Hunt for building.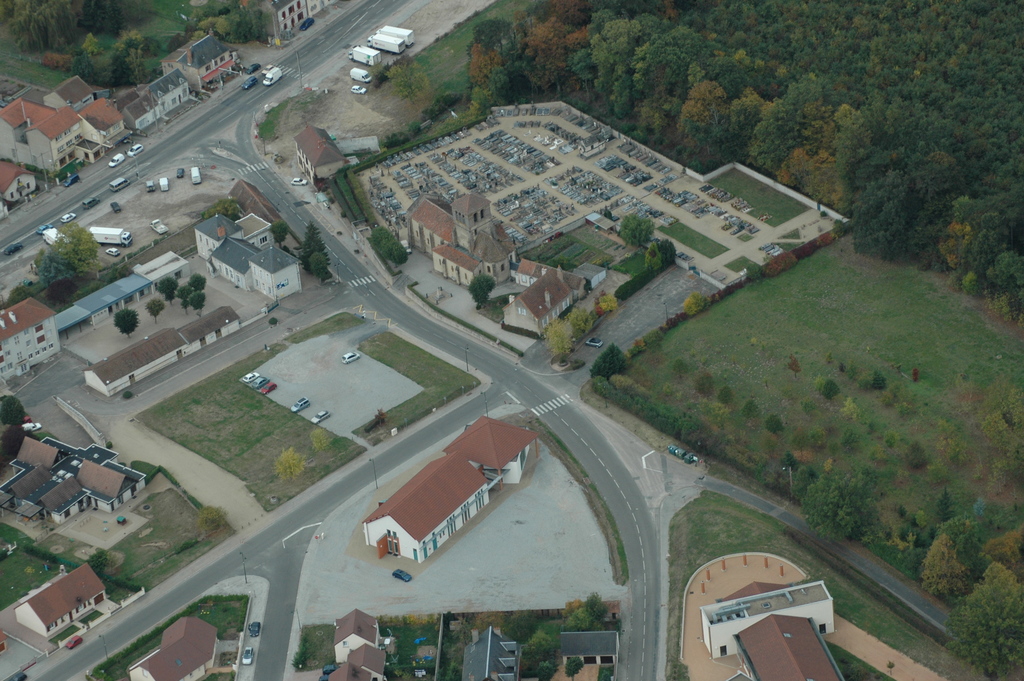
Hunted down at bbox(361, 420, 540, 561).
